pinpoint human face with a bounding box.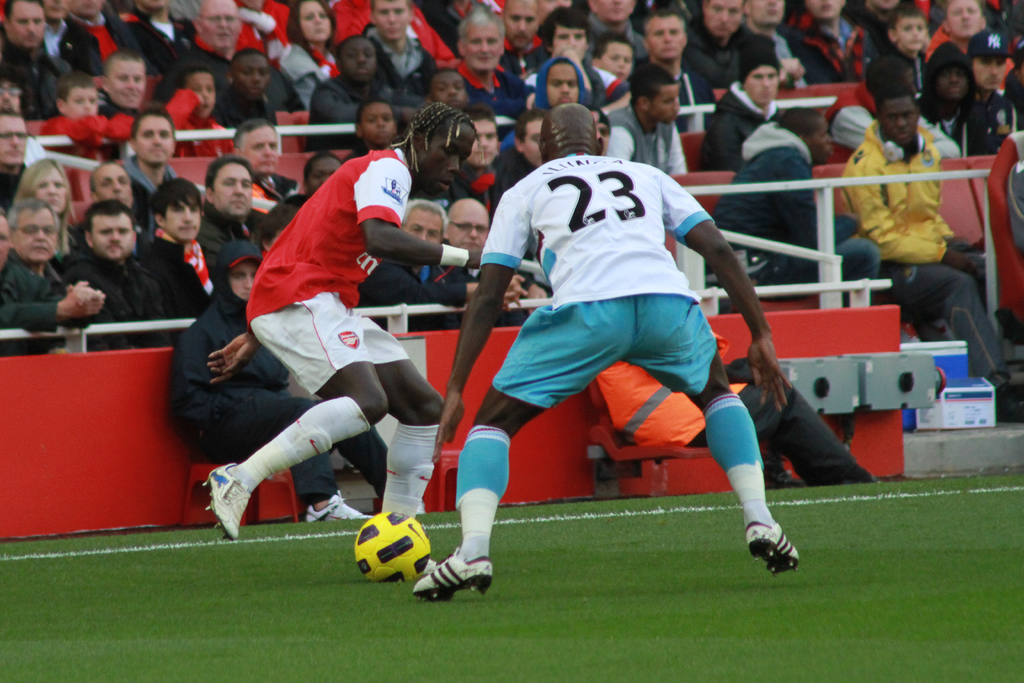
[133, 113, 175, 165].
